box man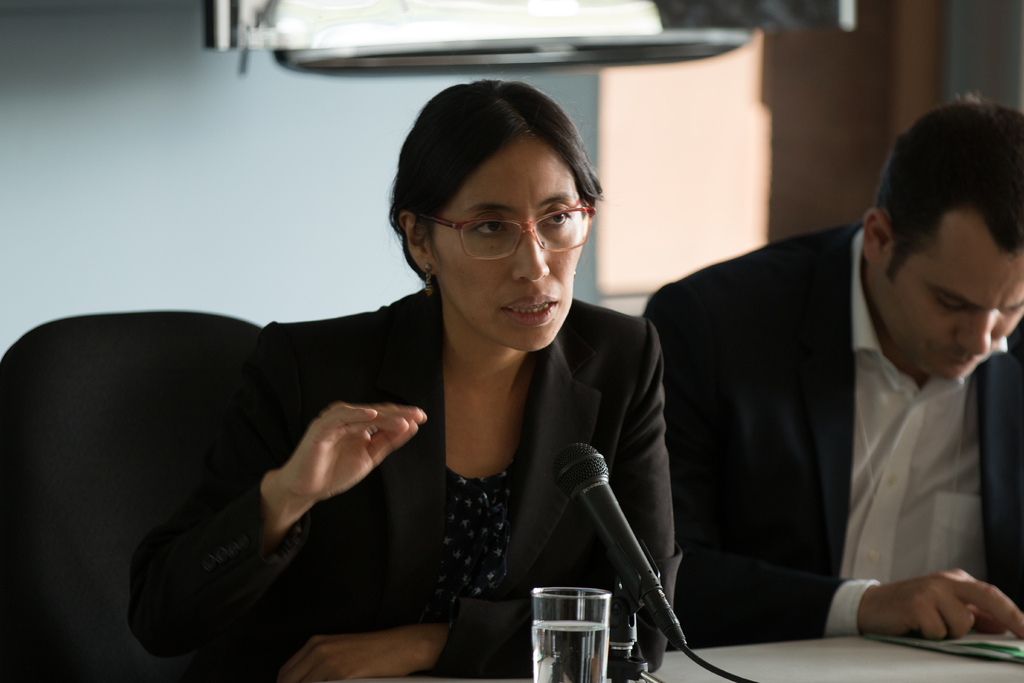
box(609, 121, 1011, 666)
